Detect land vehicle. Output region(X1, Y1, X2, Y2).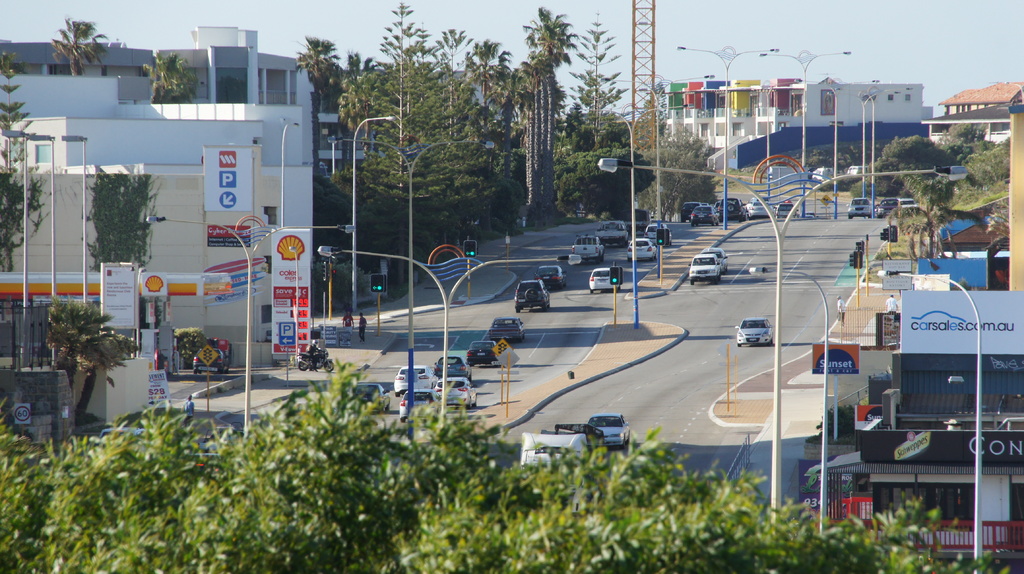
region(488, 315, 526, 343).
